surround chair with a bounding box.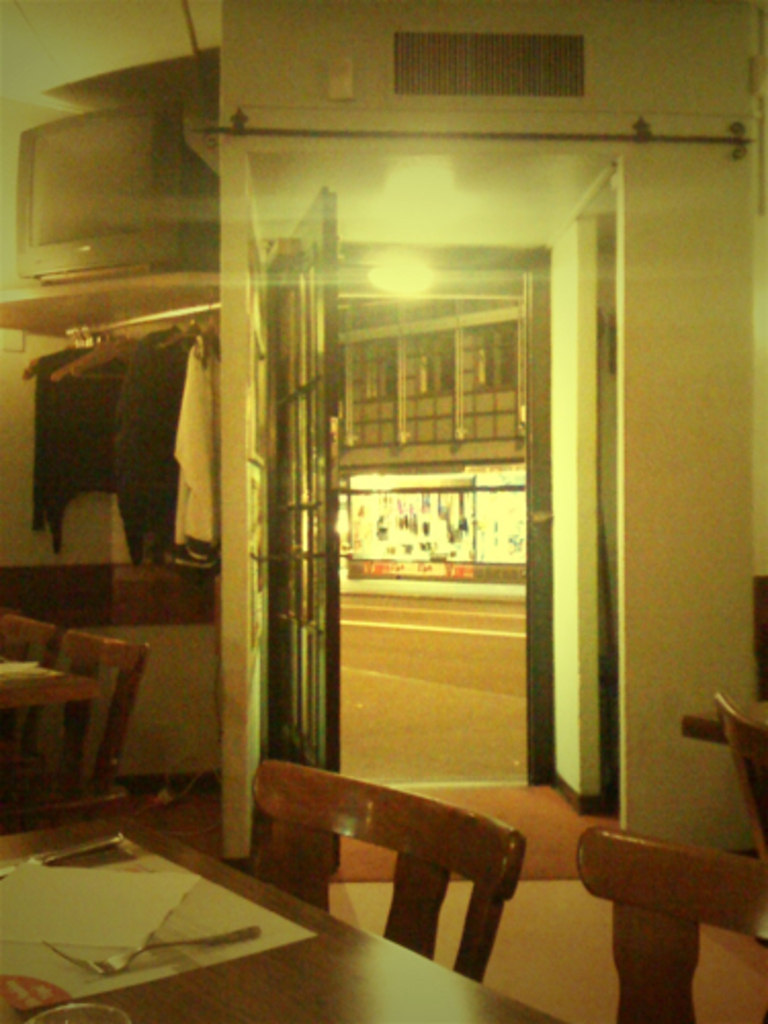
l=6, t=616, r=162, b=807.
